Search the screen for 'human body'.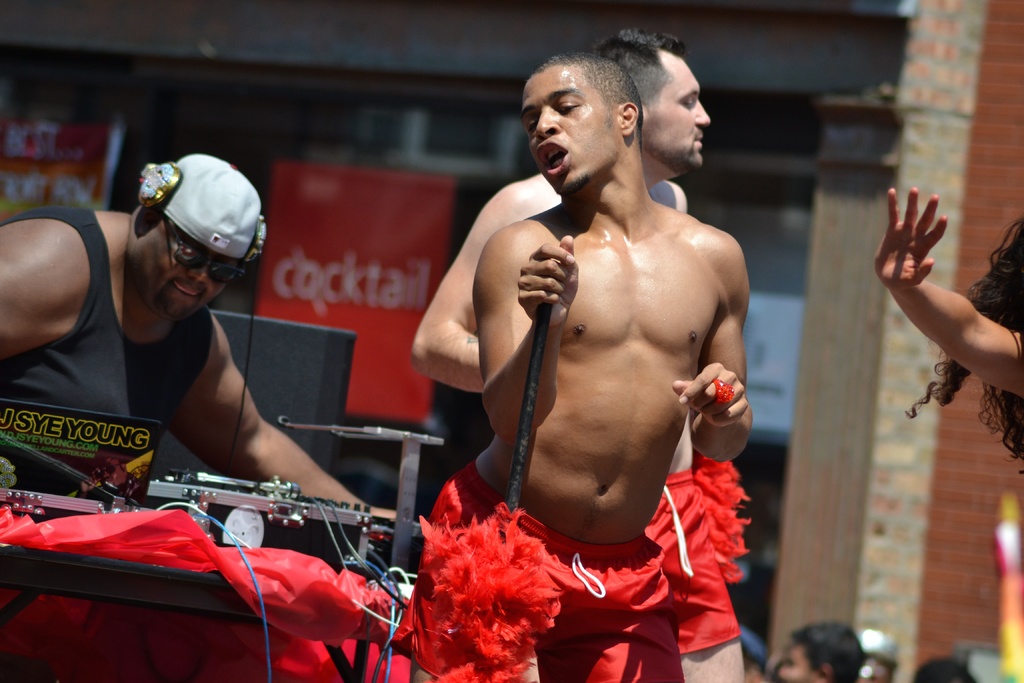
Found at 873/183/1023/463.
